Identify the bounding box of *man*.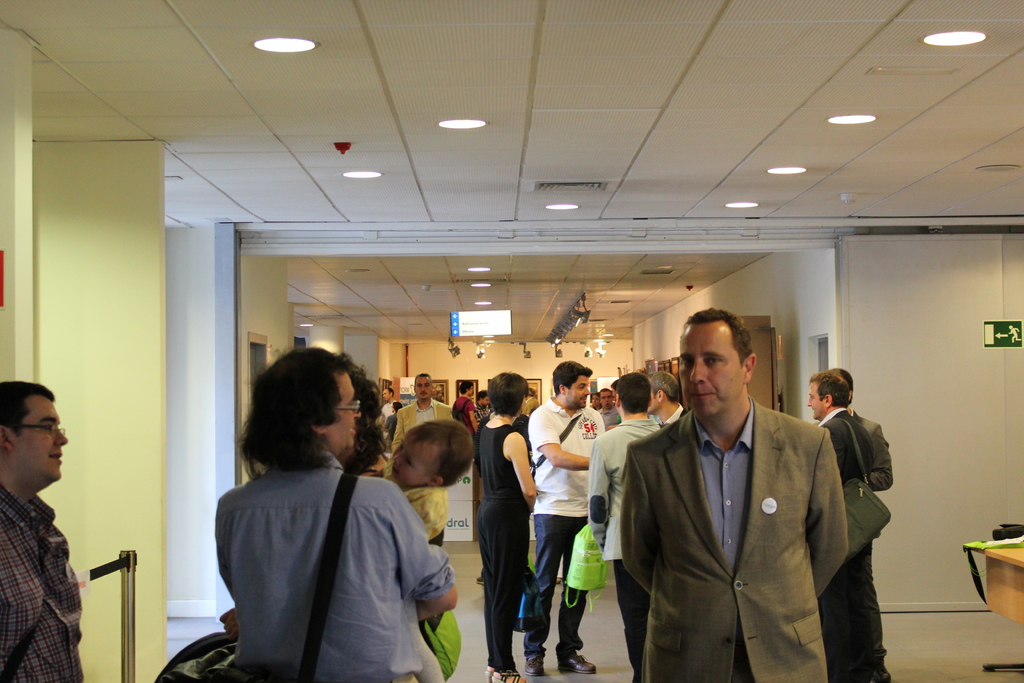
(left=586, top=372, right=662, bottom=682).
